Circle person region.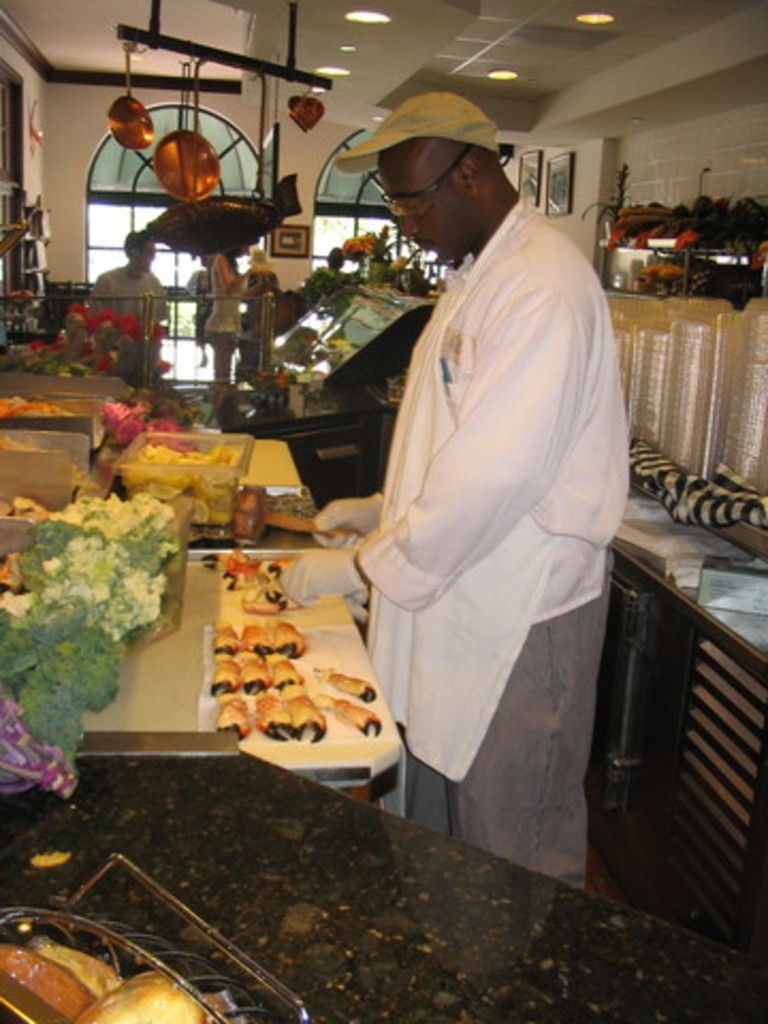
Region: (326,111,623,947).
